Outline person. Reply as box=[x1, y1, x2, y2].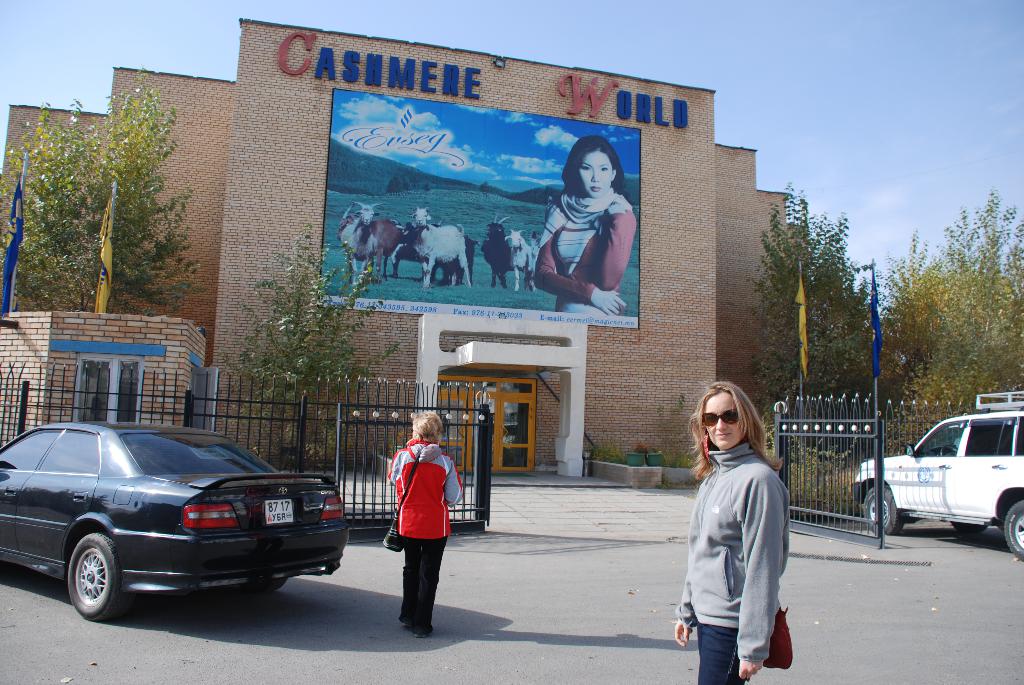
box=[386, 409, 471, 636].
